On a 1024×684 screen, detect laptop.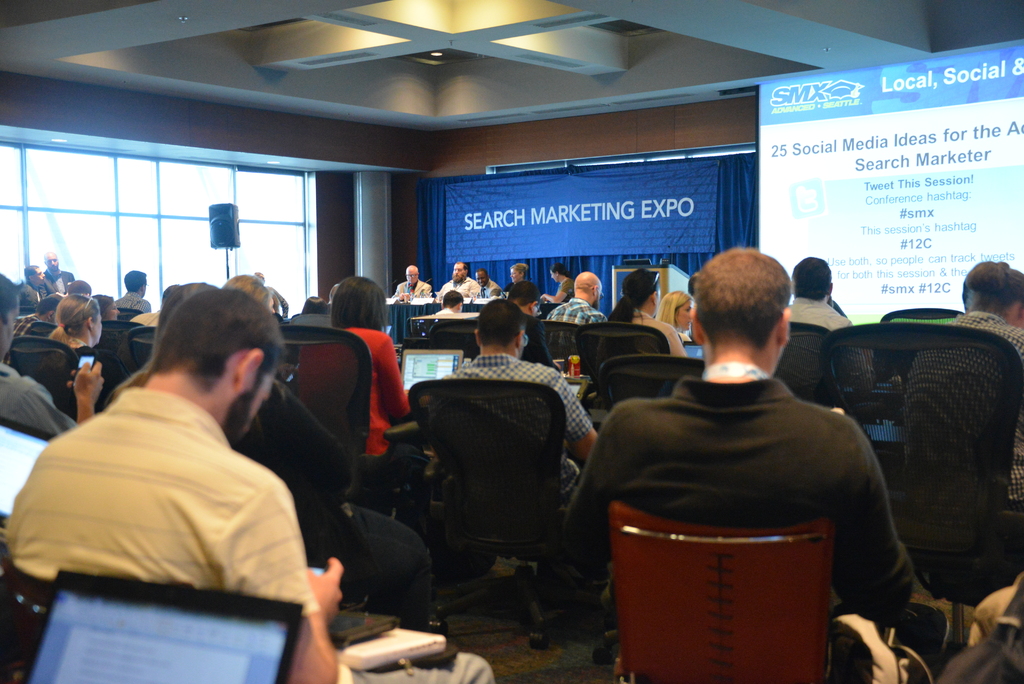
box=[683, 341, 701, 358].
